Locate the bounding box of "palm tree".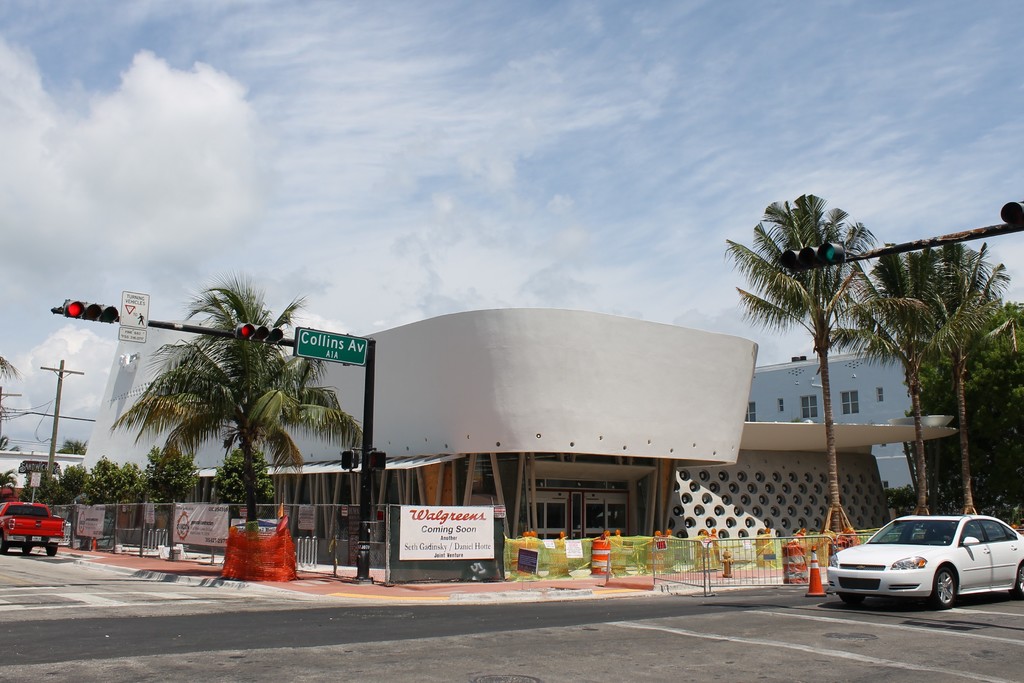
Bounding box: x1=844, y1=231, x2=1007, y2=514.
